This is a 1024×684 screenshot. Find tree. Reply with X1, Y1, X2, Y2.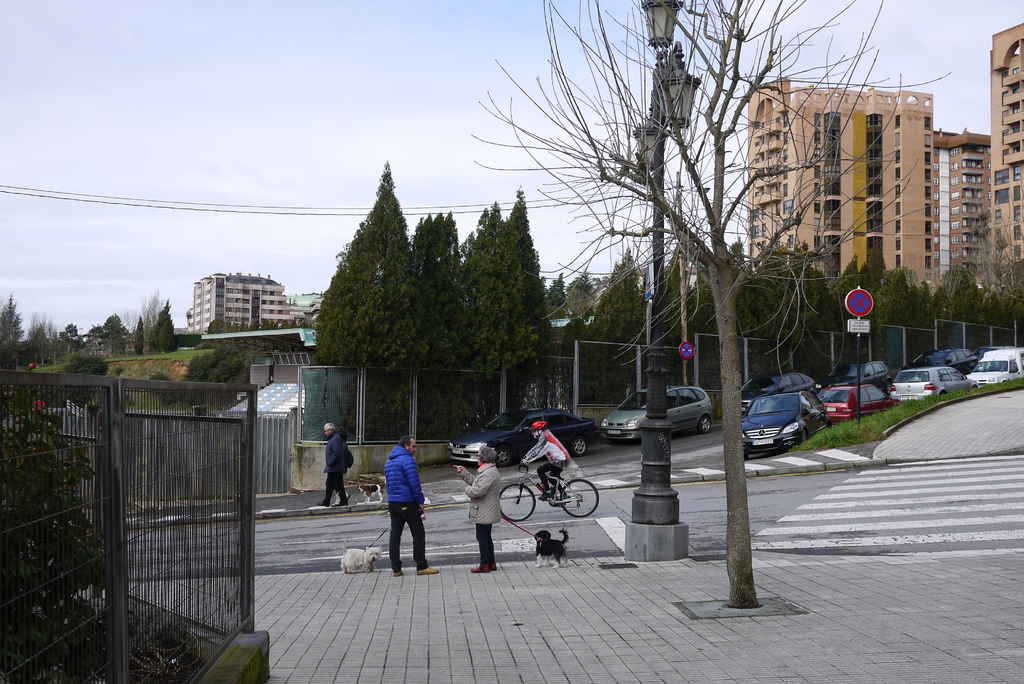
134, 314, 143, 352.
